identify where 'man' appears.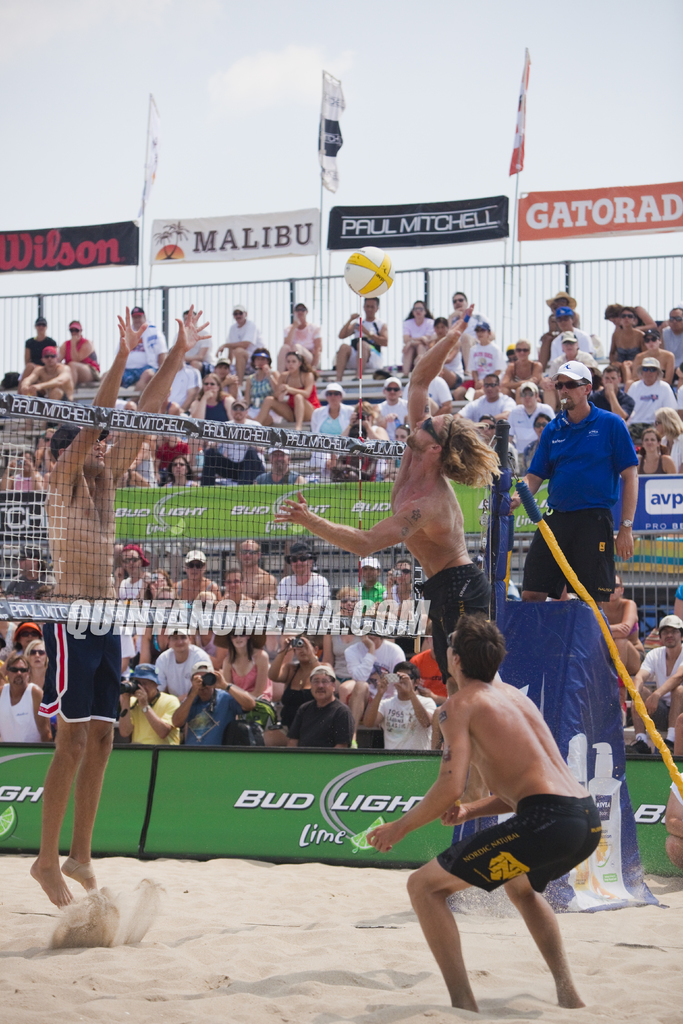
Appears at x1=29, y1=300, x2=213, y2=909.
